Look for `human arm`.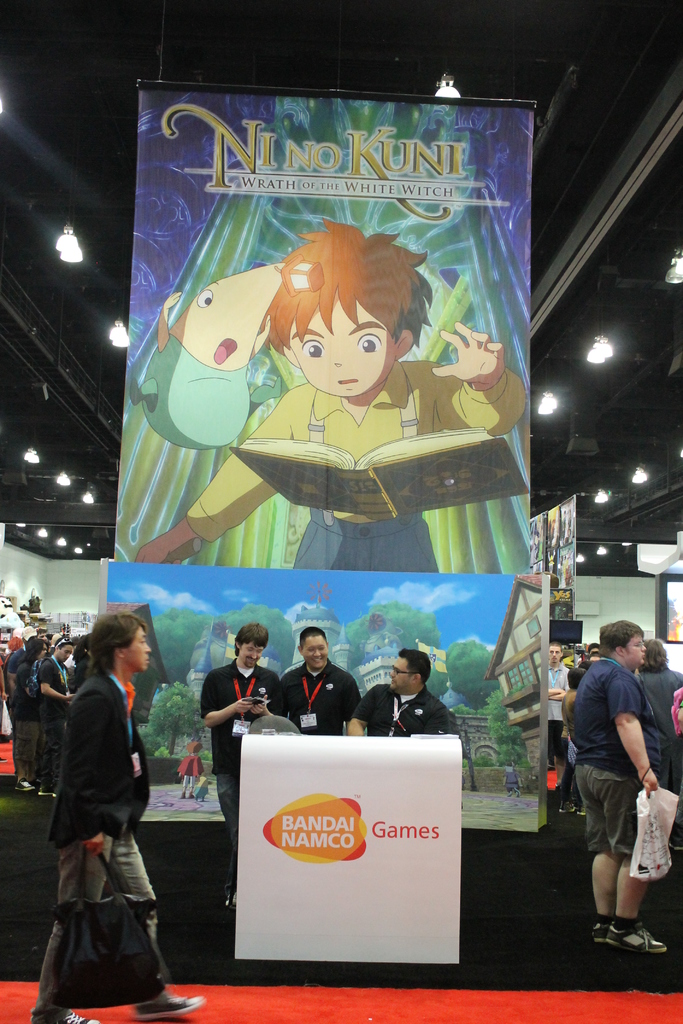
Found: 195/669/252/723.
